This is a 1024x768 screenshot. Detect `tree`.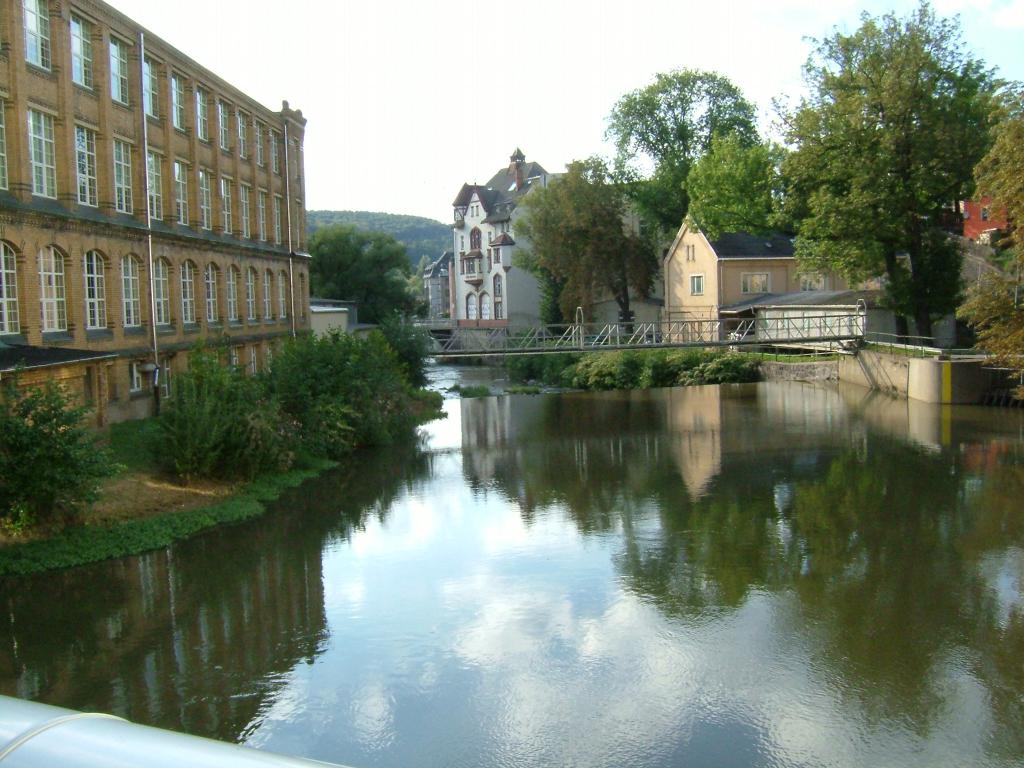
bbox(777, 10, 1002, 344).
